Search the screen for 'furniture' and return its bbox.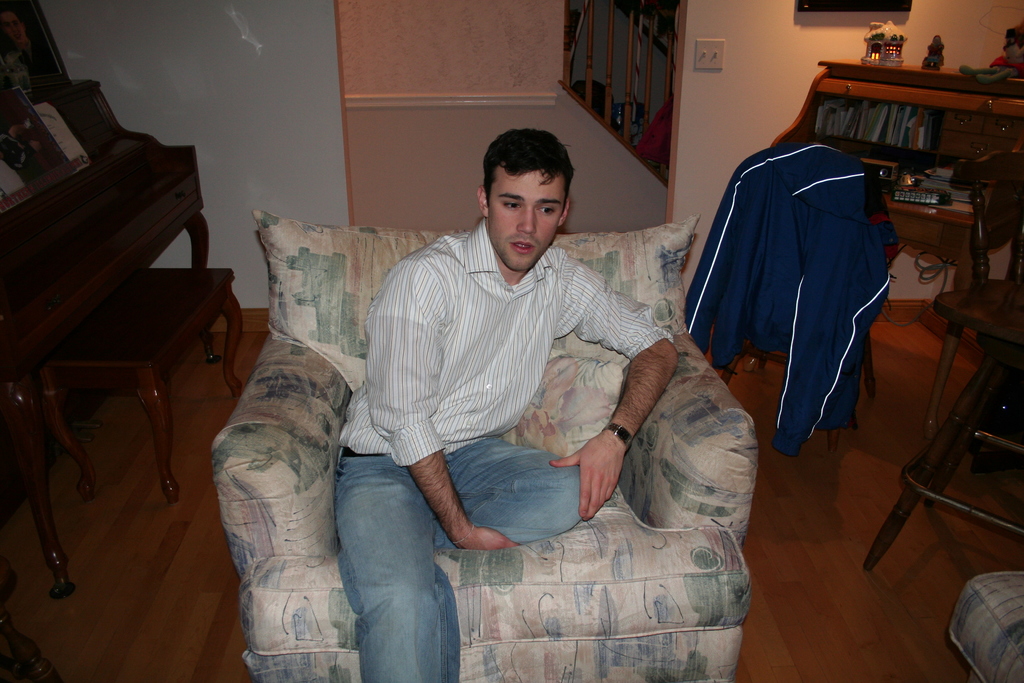
Found: left=920, top=150, right=1023, bottom=447.
